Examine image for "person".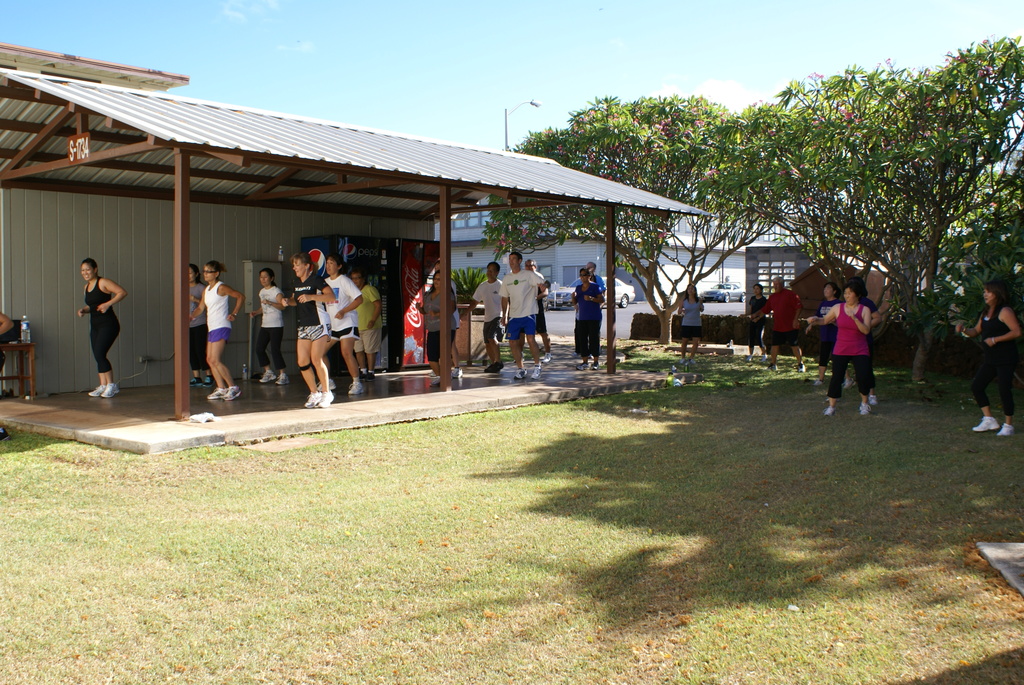
Examination result: l=72, t=254, r=127, b=399.
